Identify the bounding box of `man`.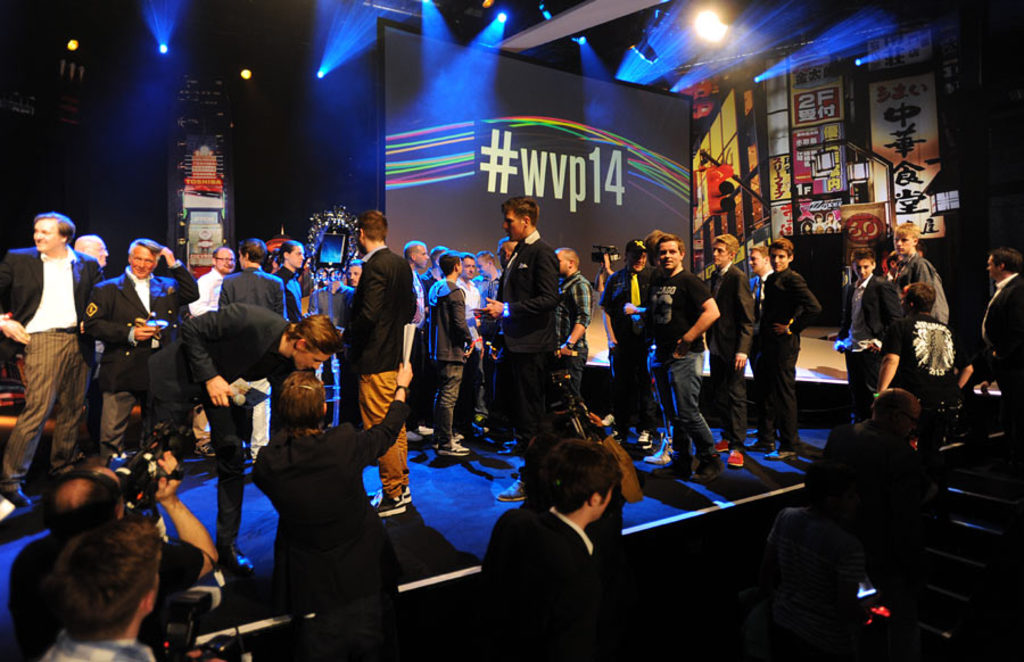
{"left": 835, "top": 254, "right": 878, "bottom": 406}.
